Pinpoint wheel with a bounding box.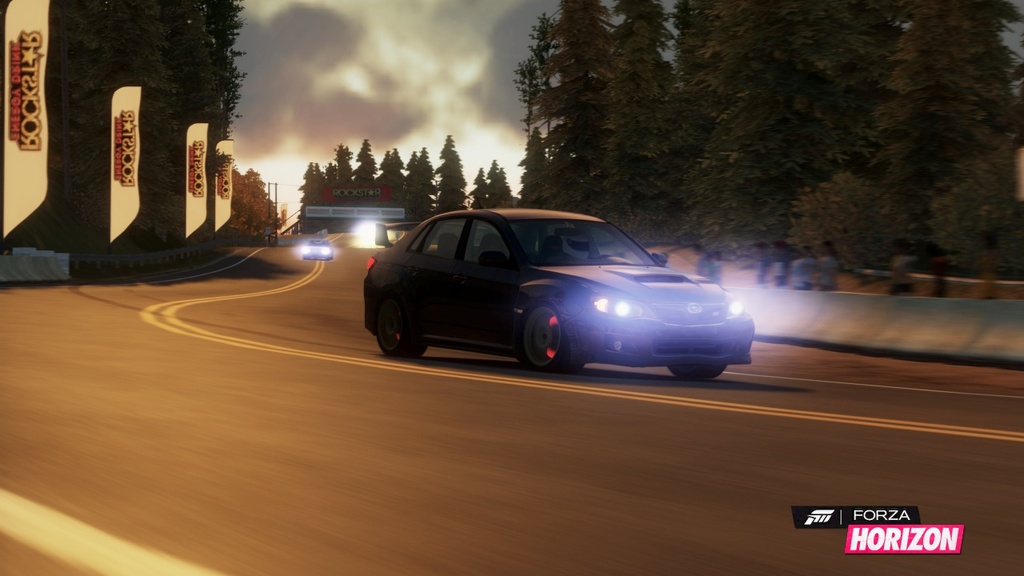
bbox(664, 363, 730, 381).
